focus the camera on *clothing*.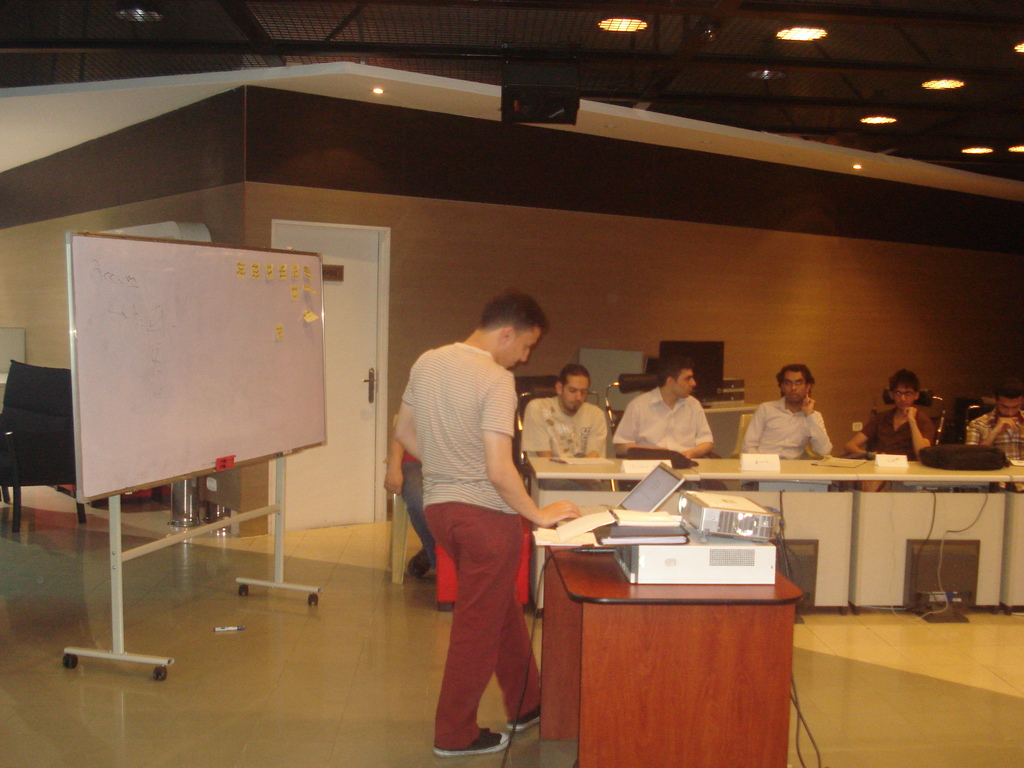
Focus region: Rect(742, 394, 833, 461).
